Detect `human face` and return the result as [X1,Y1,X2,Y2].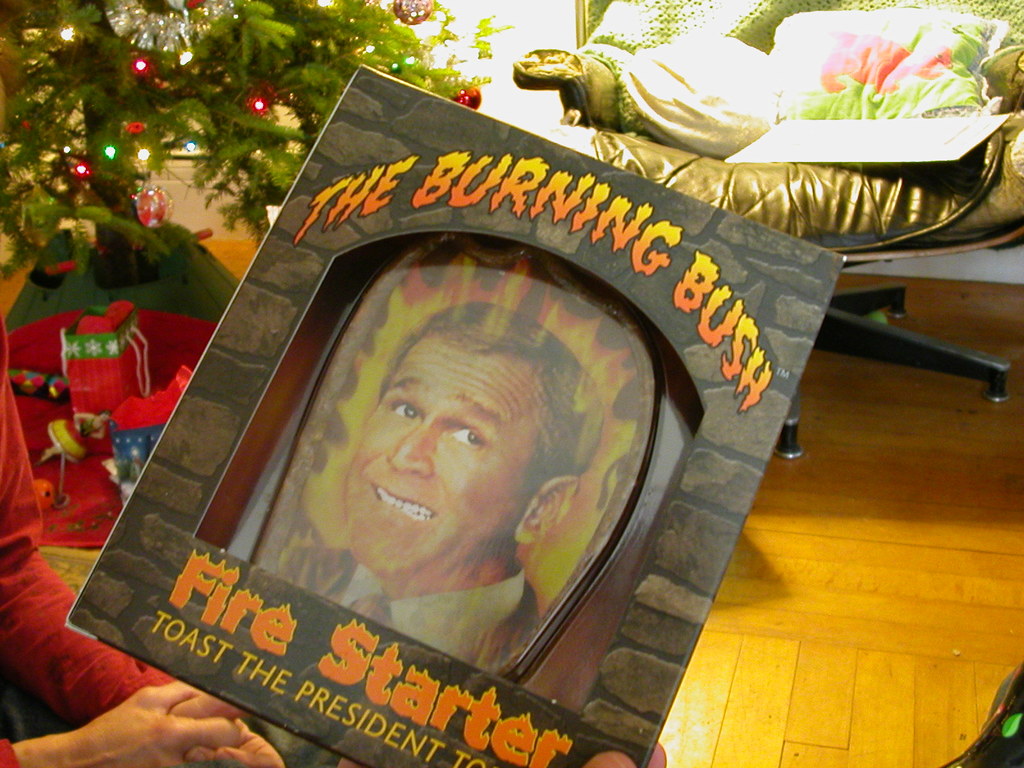
[340,326,534,574].
